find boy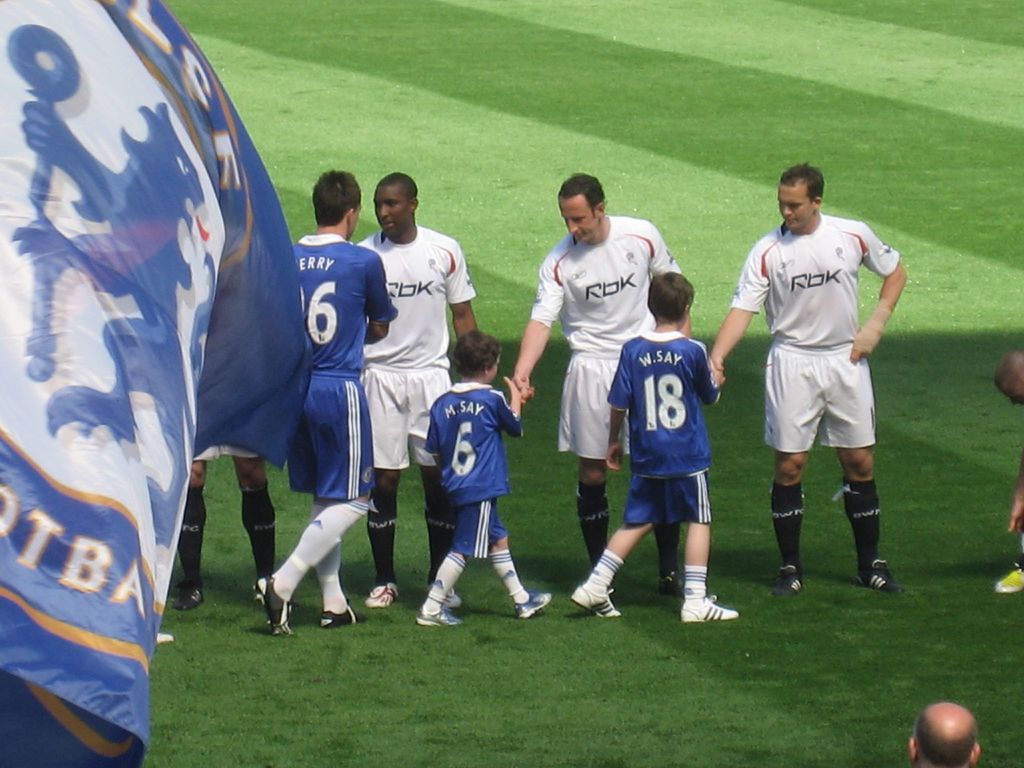
detection(416, 324, 551, 632)
